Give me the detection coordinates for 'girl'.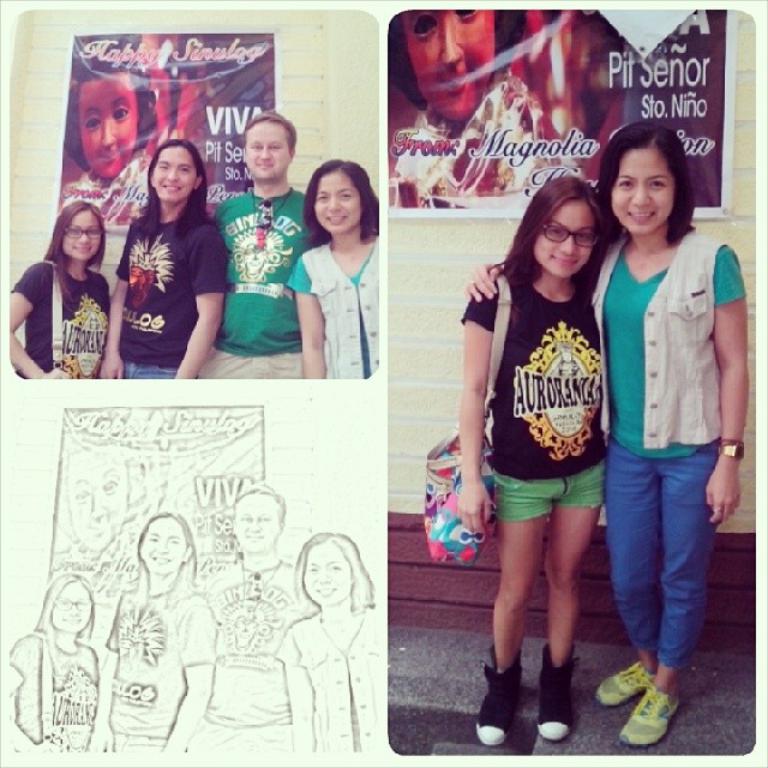
<box>270,526,386,760</box>.
